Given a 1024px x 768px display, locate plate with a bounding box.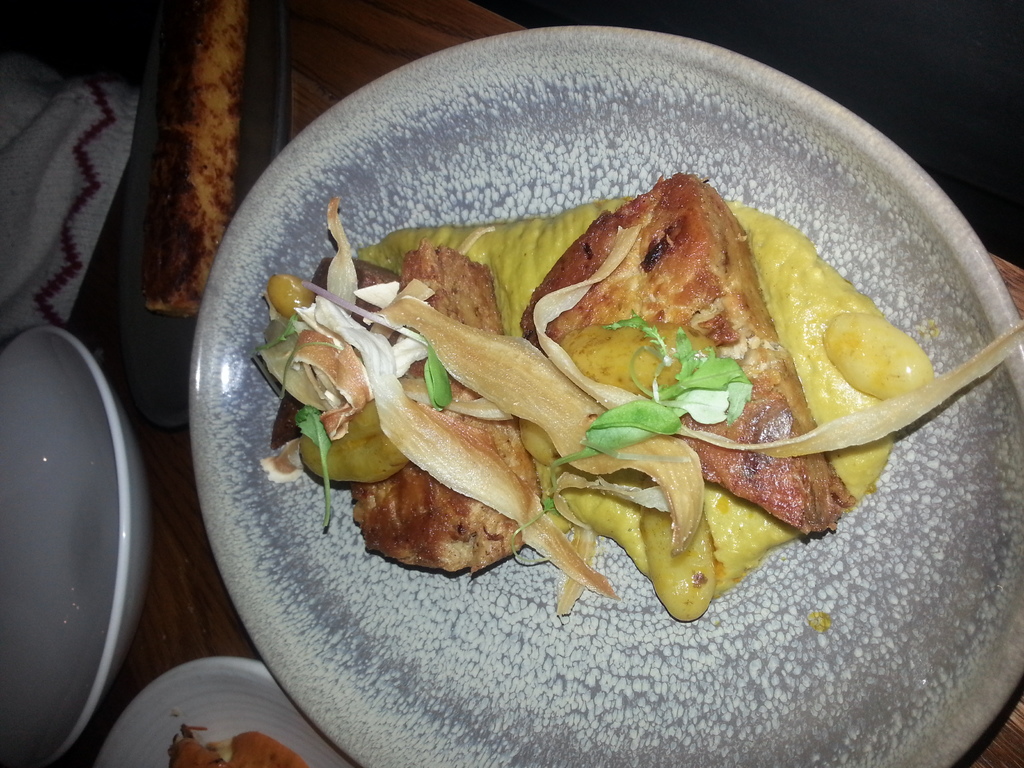
Located: x1=86 y1=663 x2=365 y2=767.
